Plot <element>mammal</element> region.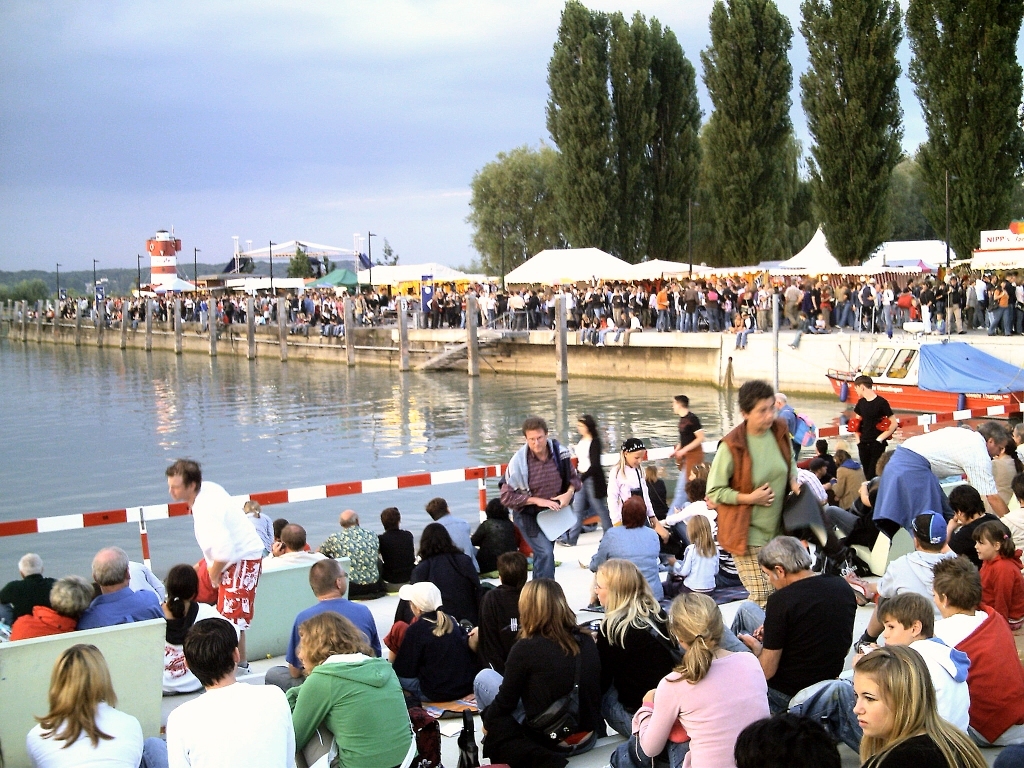
Plotted at rect(157, 558, 217, 694).
